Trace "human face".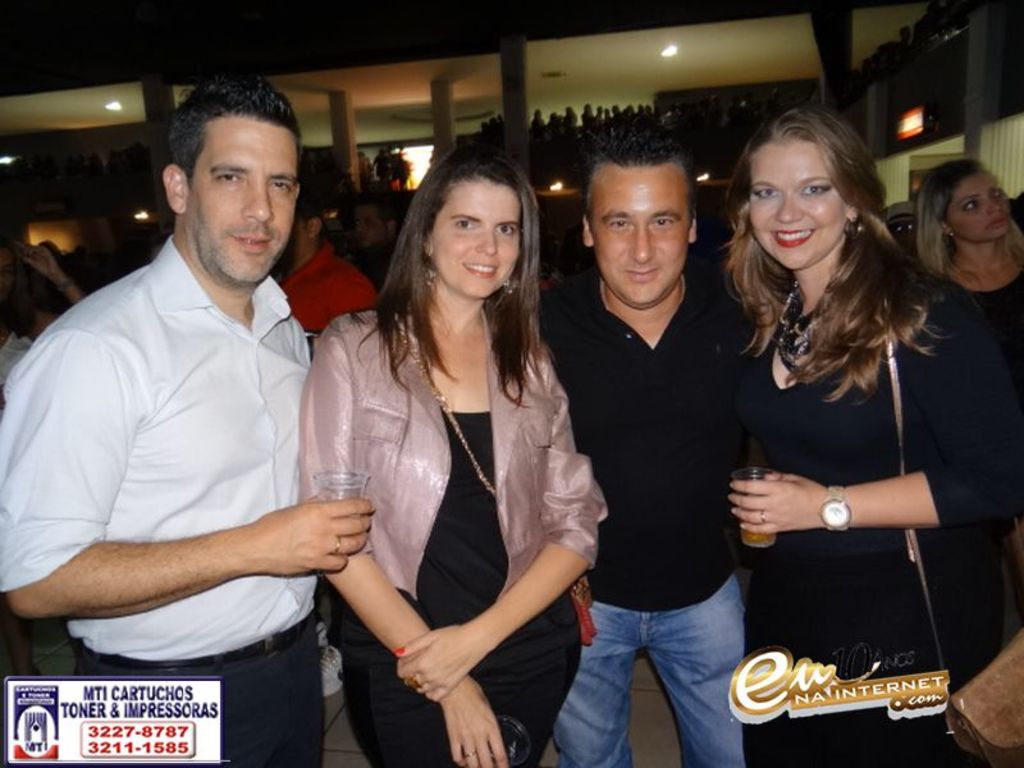
Traced to bbox=[749, 146, 846, 268].
